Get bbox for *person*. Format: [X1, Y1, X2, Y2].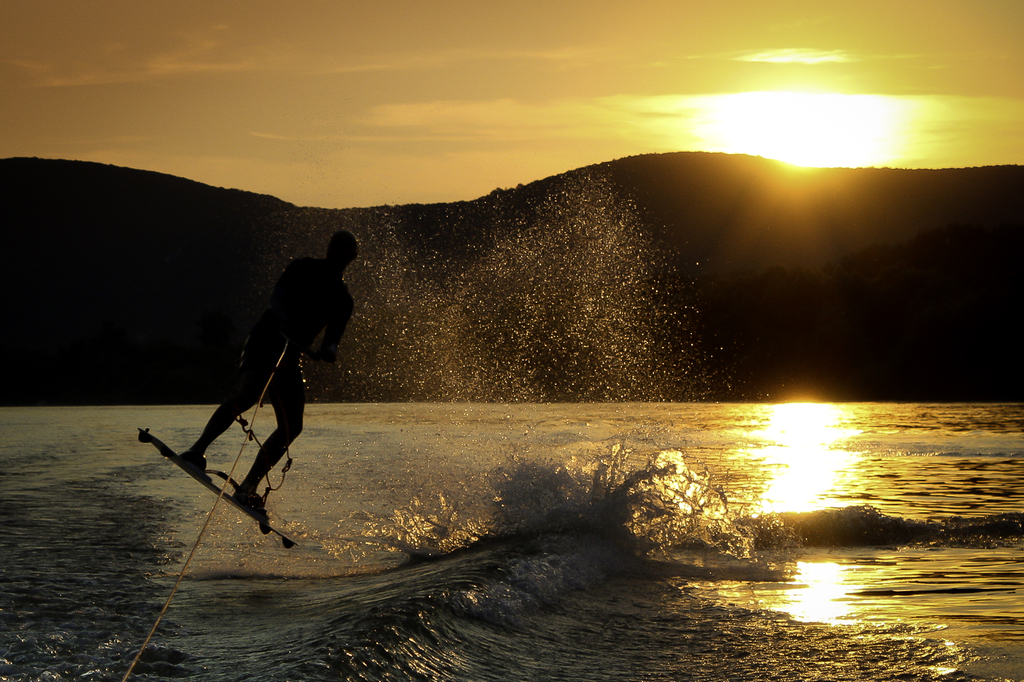
[177, 227, 360, 513].
